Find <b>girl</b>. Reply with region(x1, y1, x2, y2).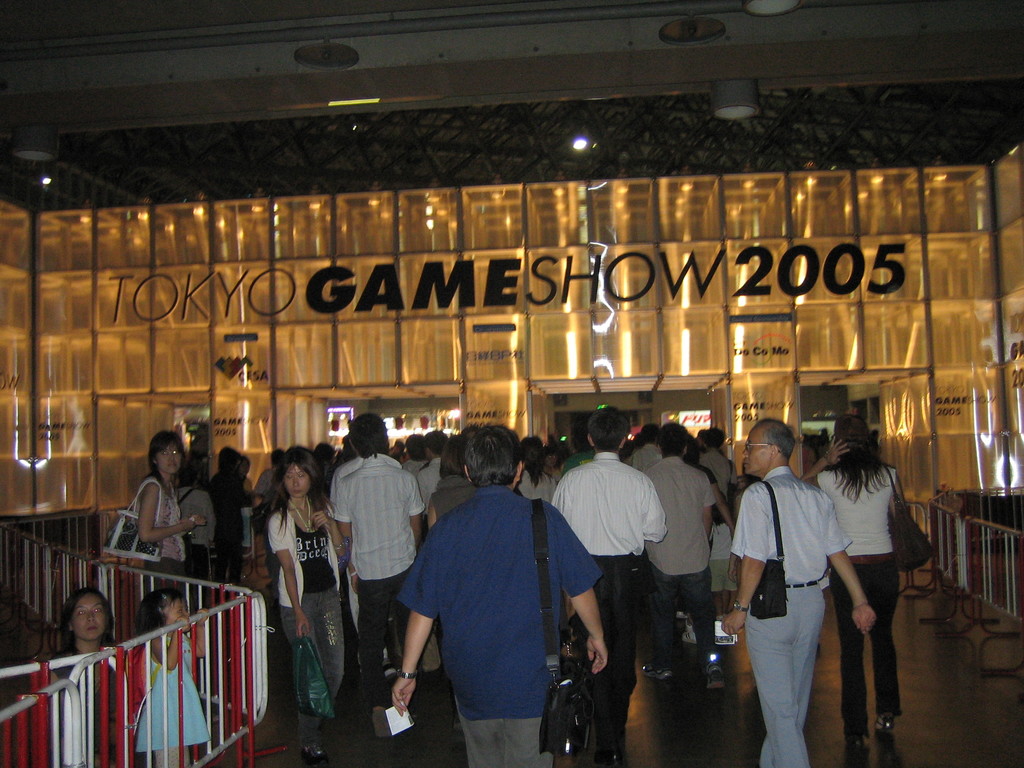
region(132, 585, 210, 767).
